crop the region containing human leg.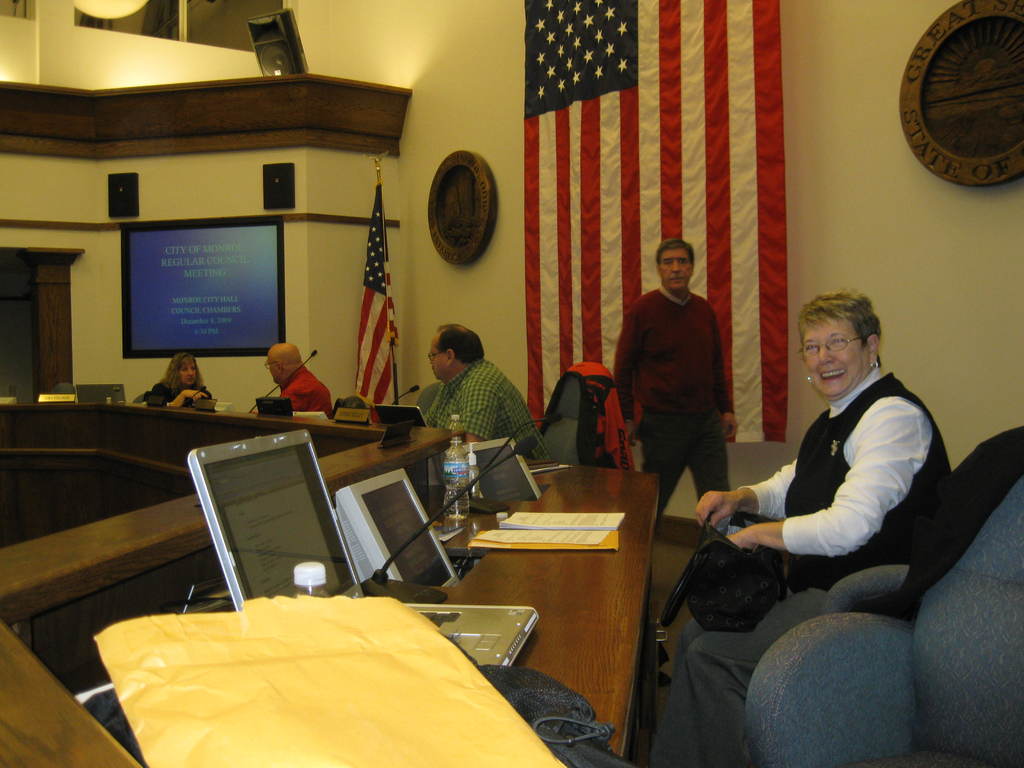
Crop region: bbox=(689, 413, 728, 498).
